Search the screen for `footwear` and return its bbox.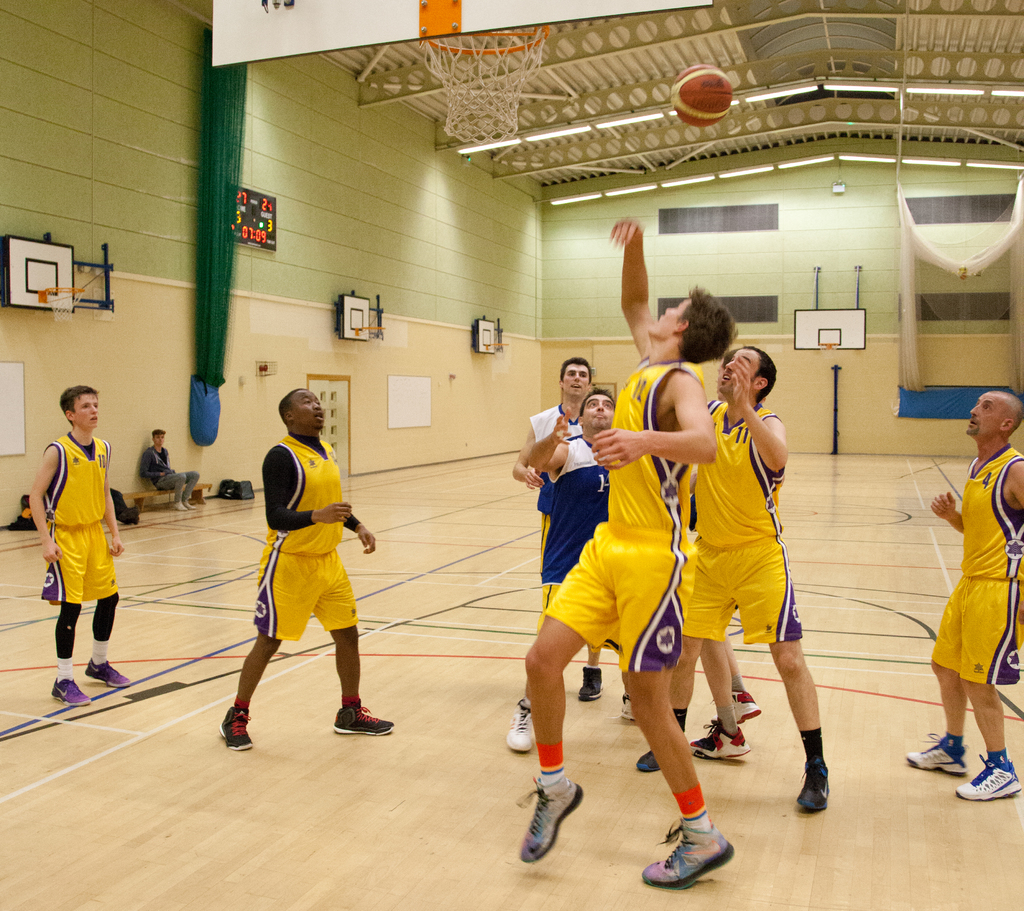
Found: <bbox>908, 741, 964, 776</bbox>.
